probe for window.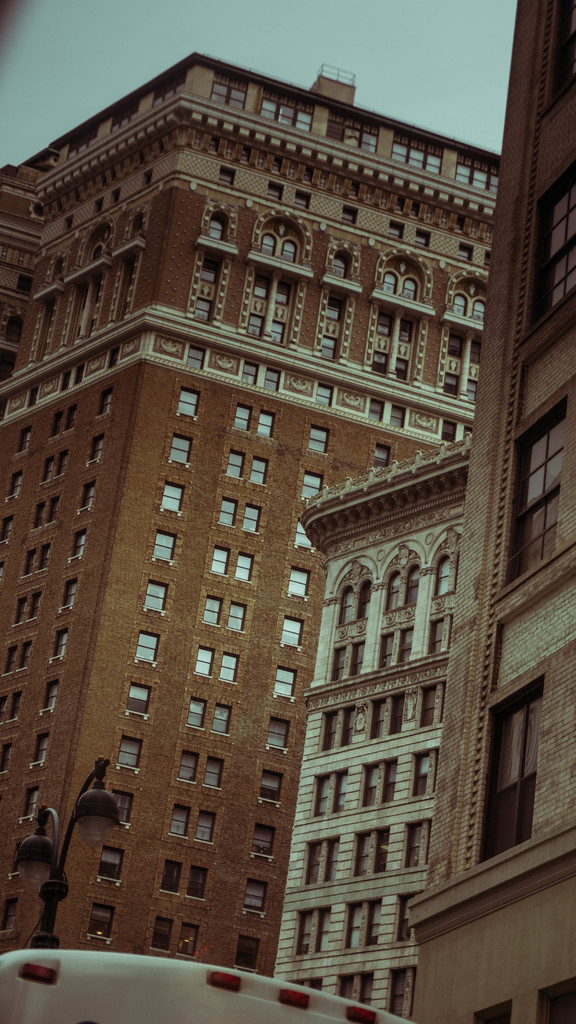
Probe result: bbox=(284, 614, 305, 648).
